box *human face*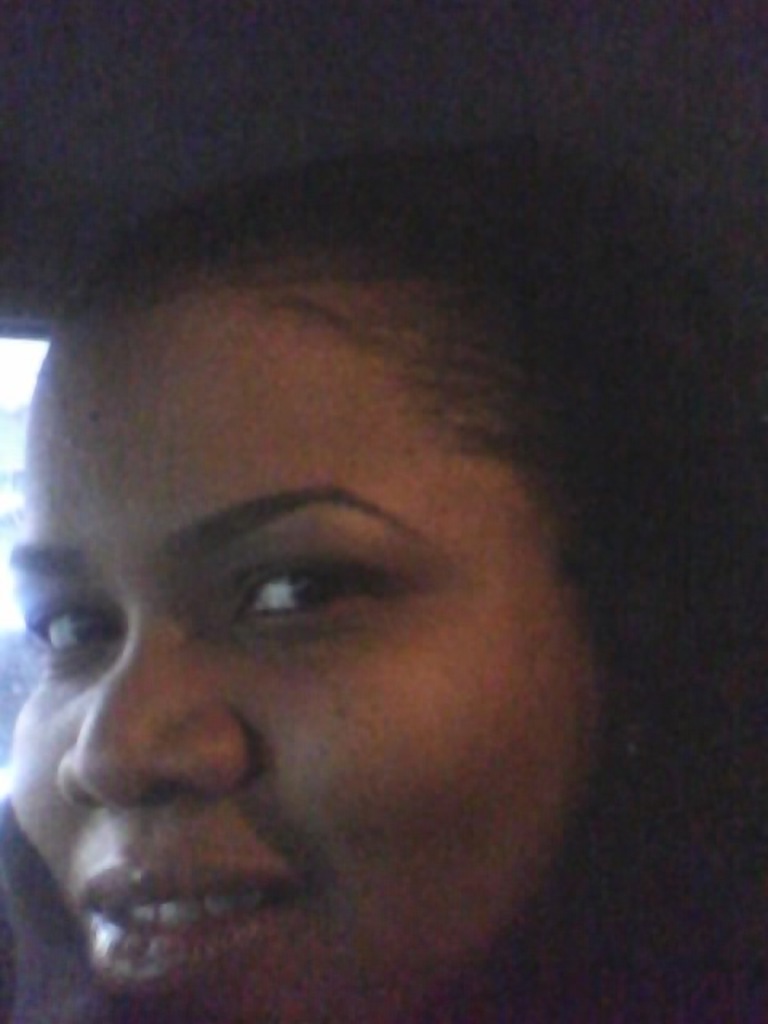
left=5, top=283, right=611, bottom=1022
